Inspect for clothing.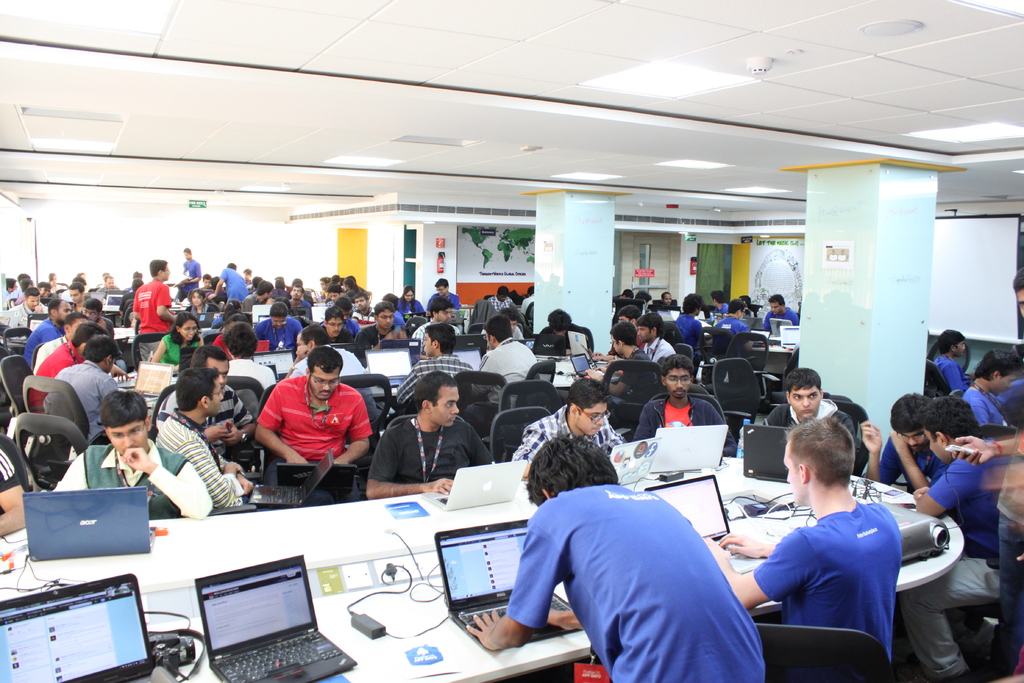
Inspection: [x1=249, y1=372, x2=378, y2=501].
